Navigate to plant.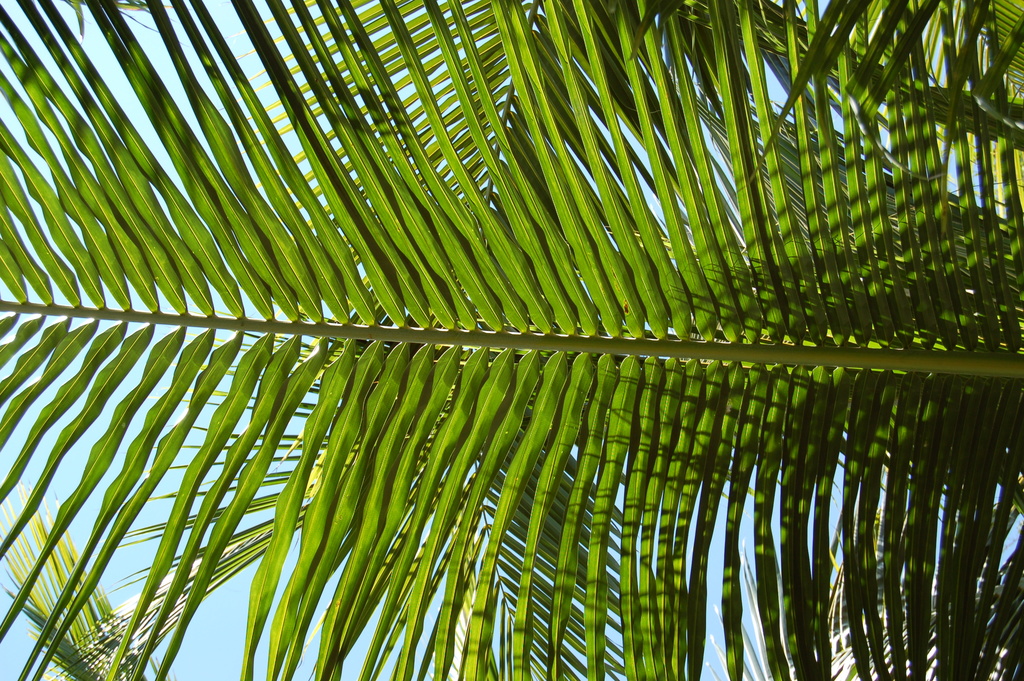
Navigation target: bbox=(0, 0, 1023, 680).
